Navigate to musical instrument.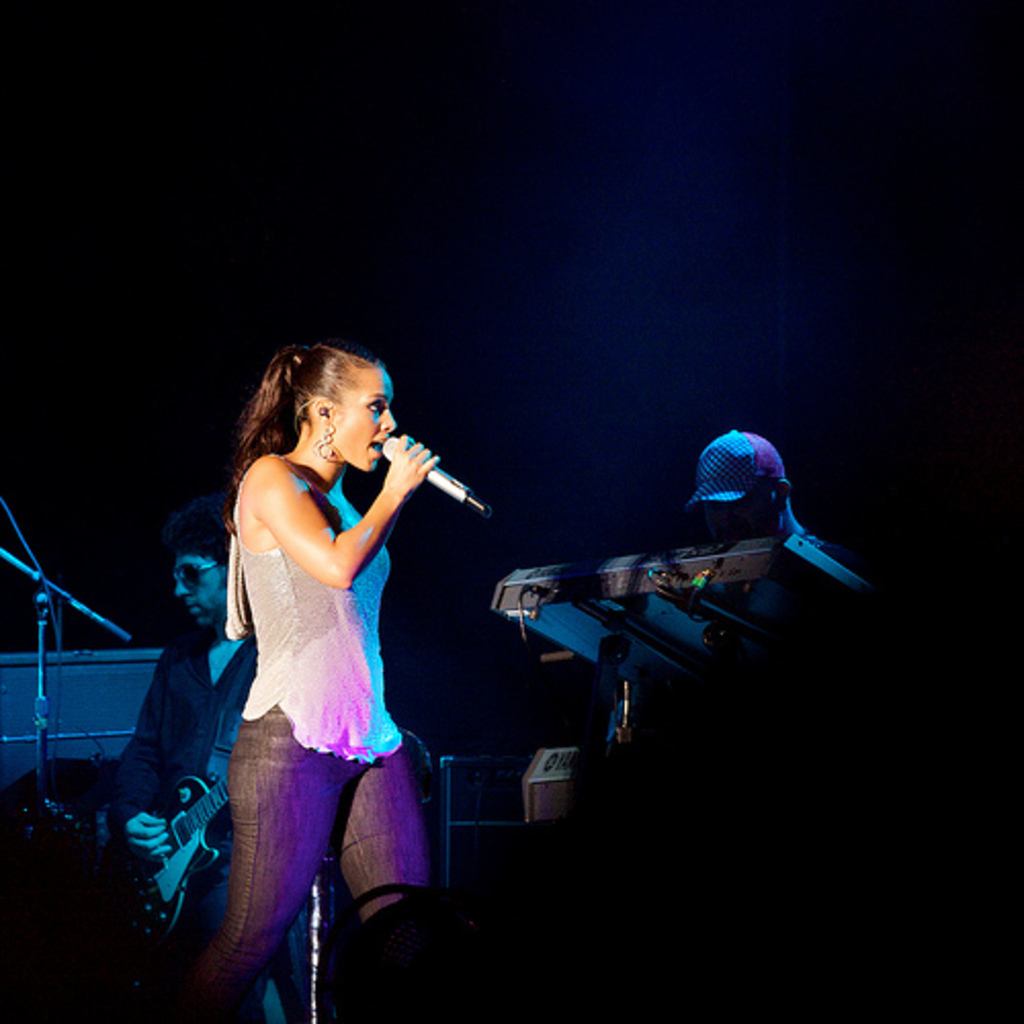
Navigation target: 113:756:225:926.
